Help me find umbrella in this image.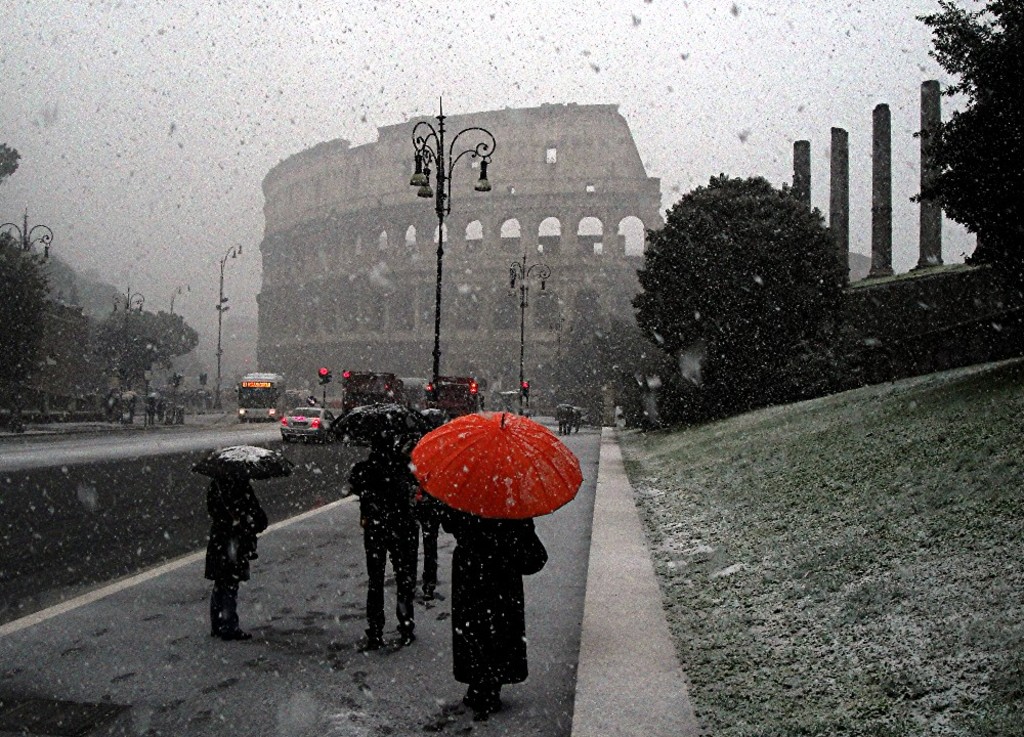
Found it: [left=398, top=400, right=588, bottom=560].
